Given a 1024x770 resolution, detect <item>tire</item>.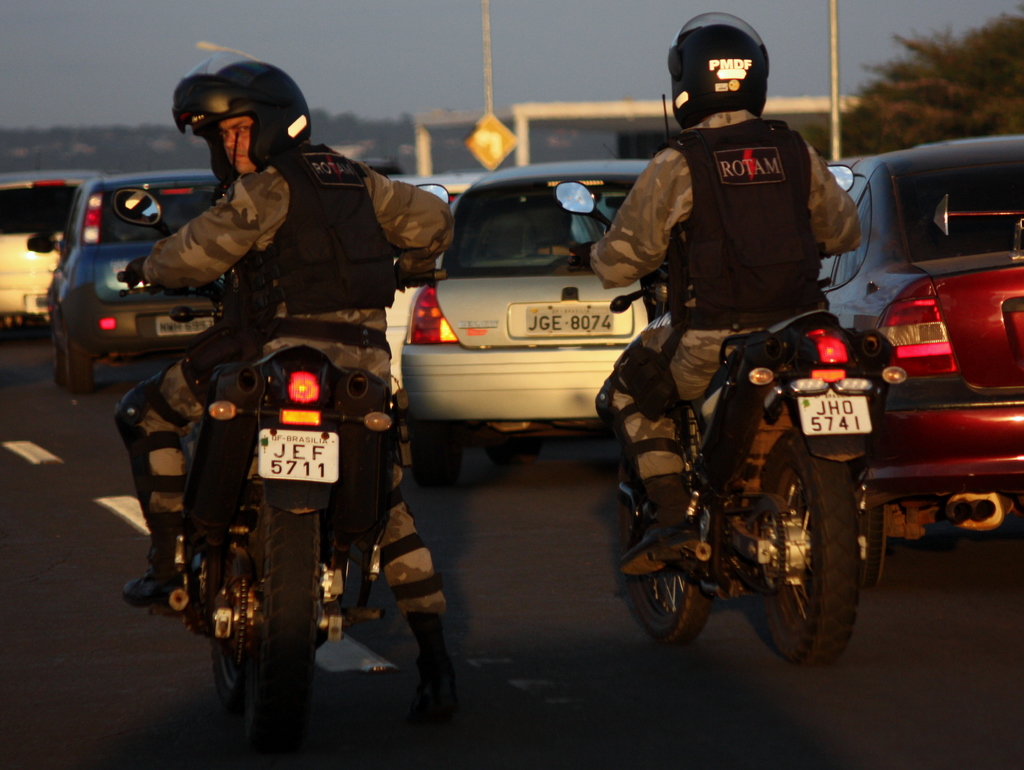
BBox(744, 421, 872, 665).
